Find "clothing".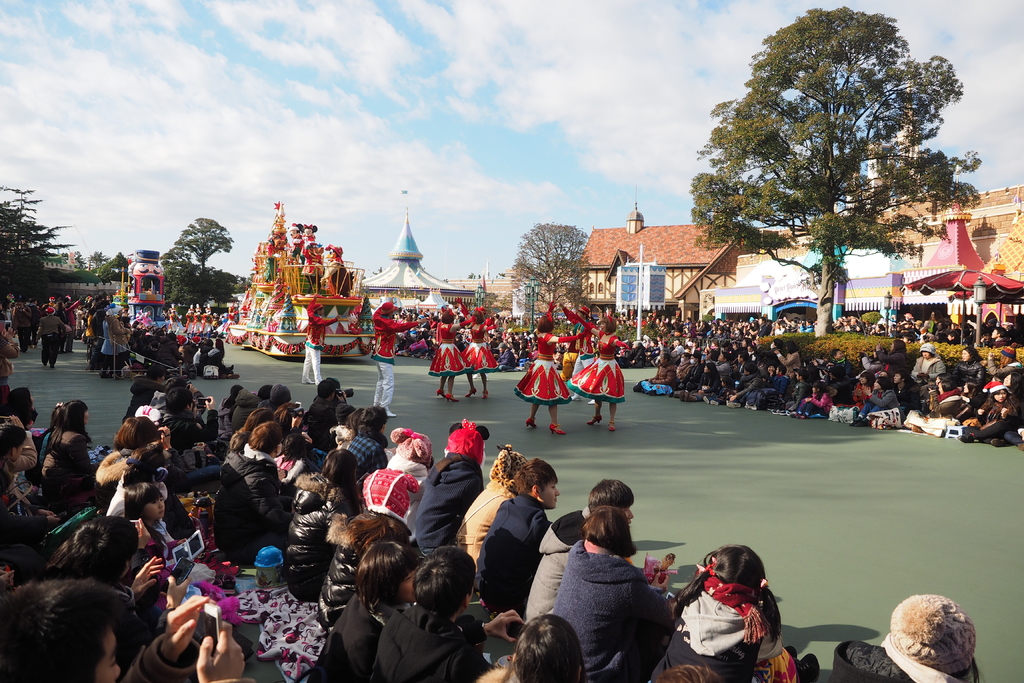
(543, 513, 684, 679).
